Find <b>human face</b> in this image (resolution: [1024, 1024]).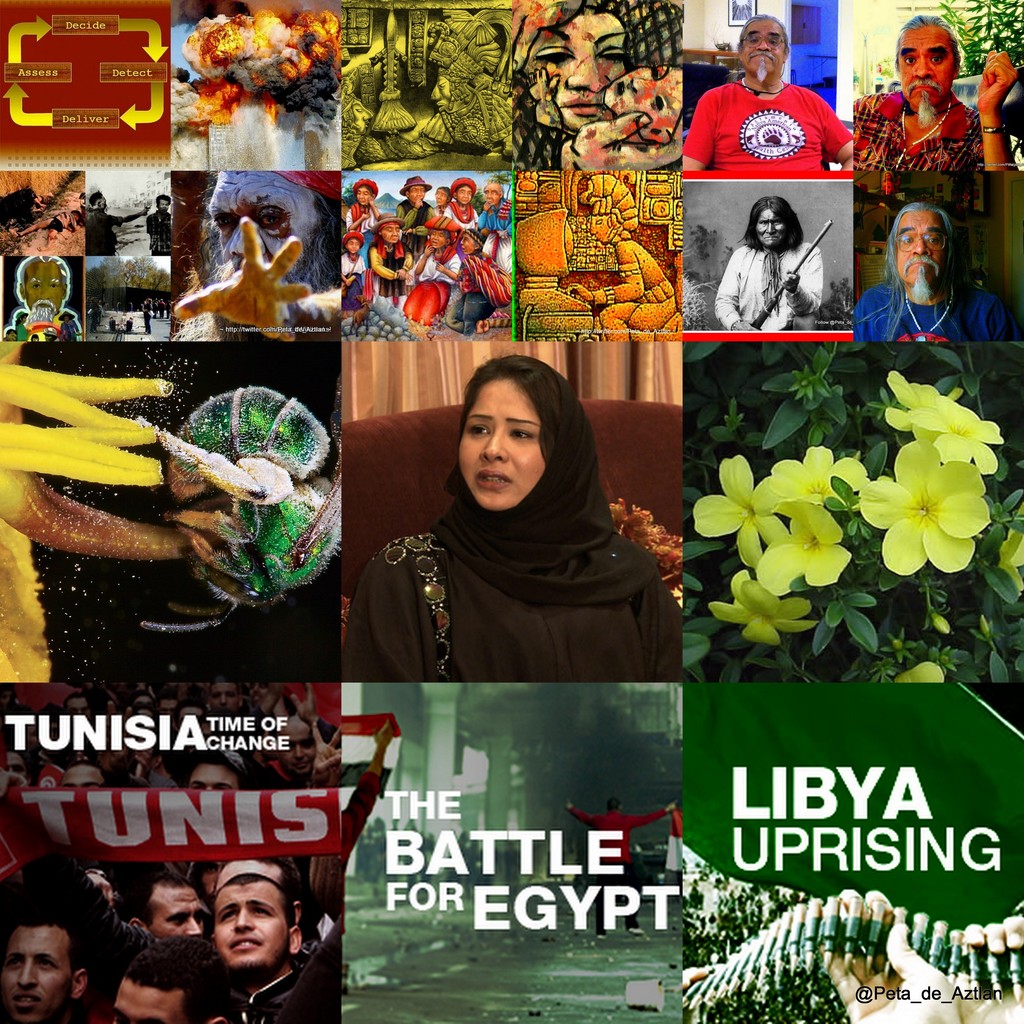
rect(4, 924, 74, 1022).
